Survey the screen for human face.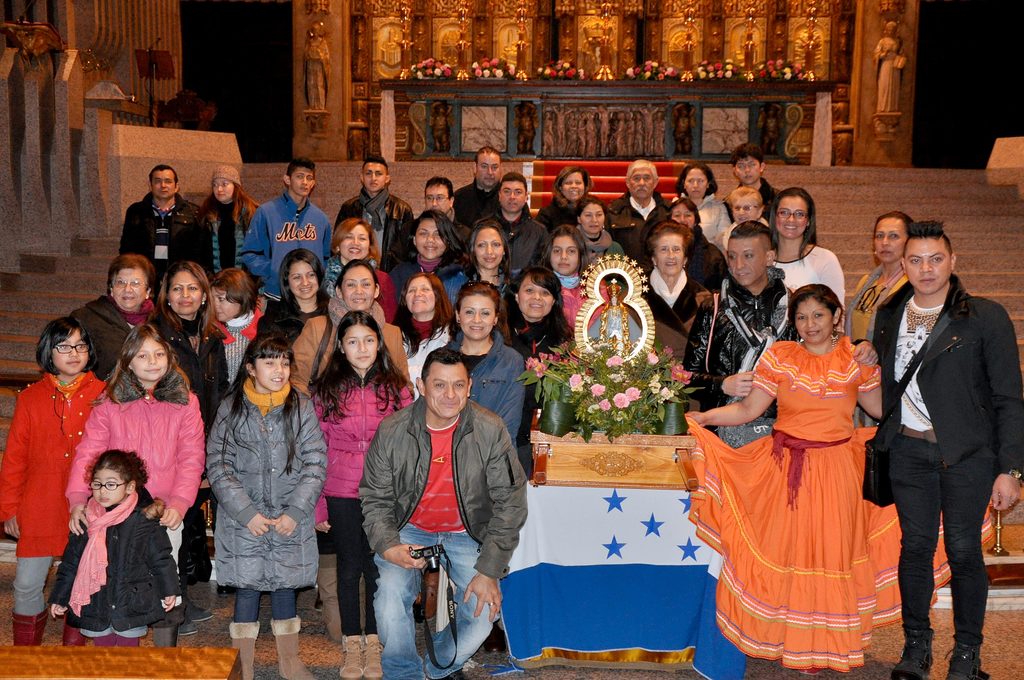
Survey found: rect(552, 234, 577, 277).
